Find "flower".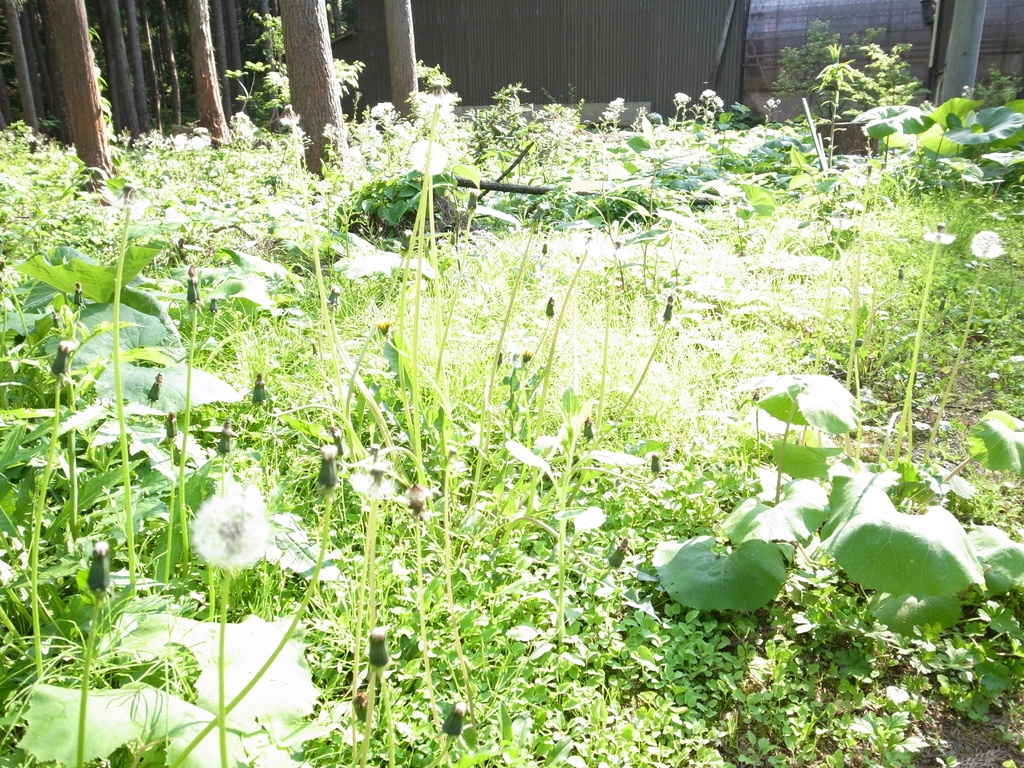
left=965, top=230, right=1008, bottom=264.
